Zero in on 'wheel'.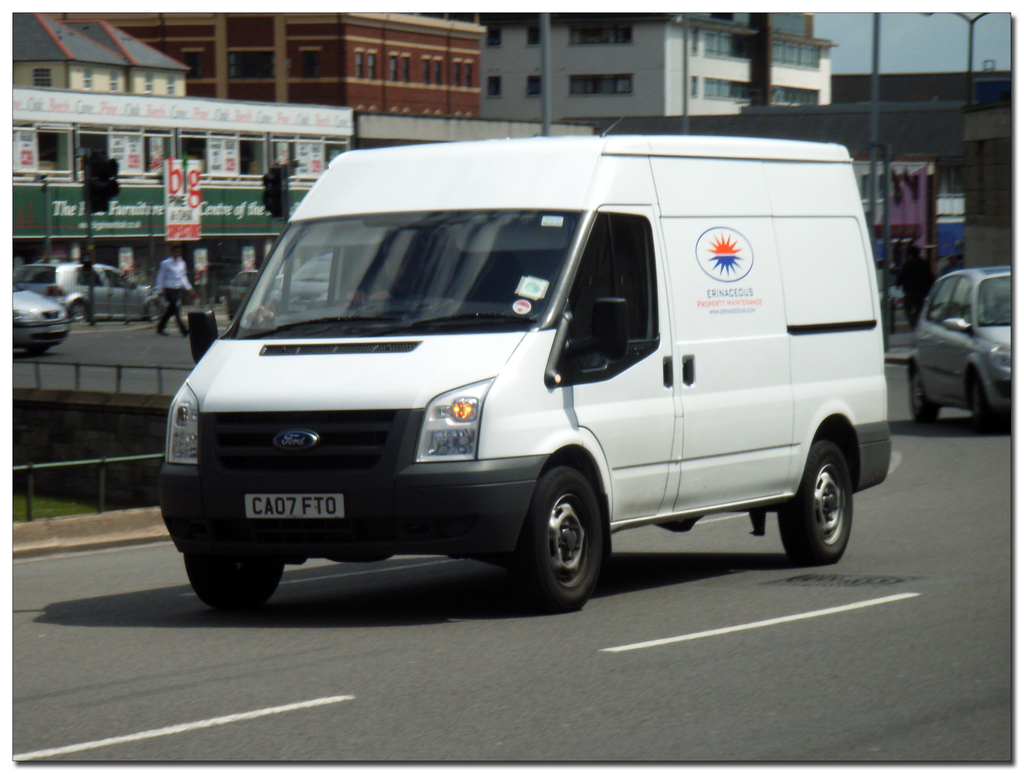
Zeroed in: (175, 549, 285, 610).
